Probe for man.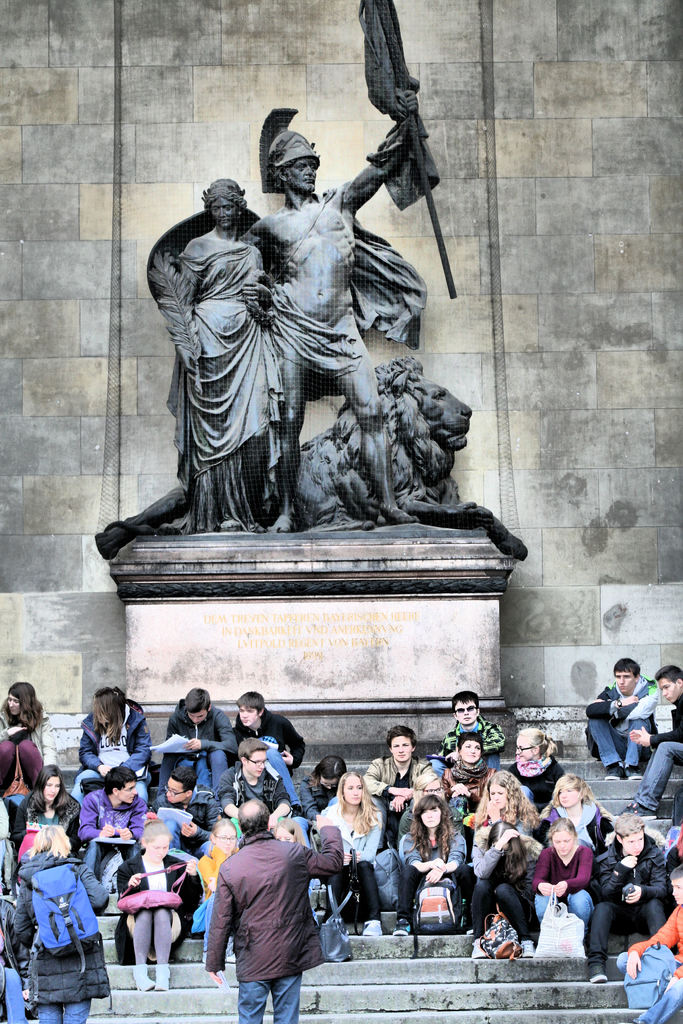
Probe result: <bbox>587, 810, 671, 984</bbox>.
